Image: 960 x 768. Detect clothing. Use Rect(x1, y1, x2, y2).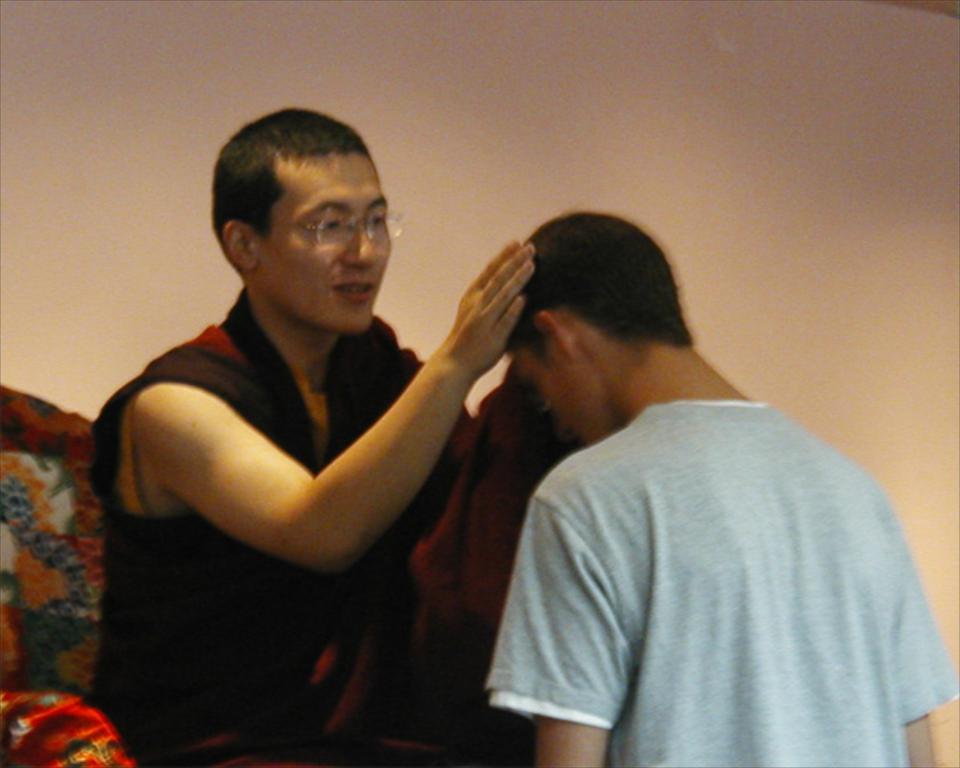
Rect(482, 402, 958, 766).
